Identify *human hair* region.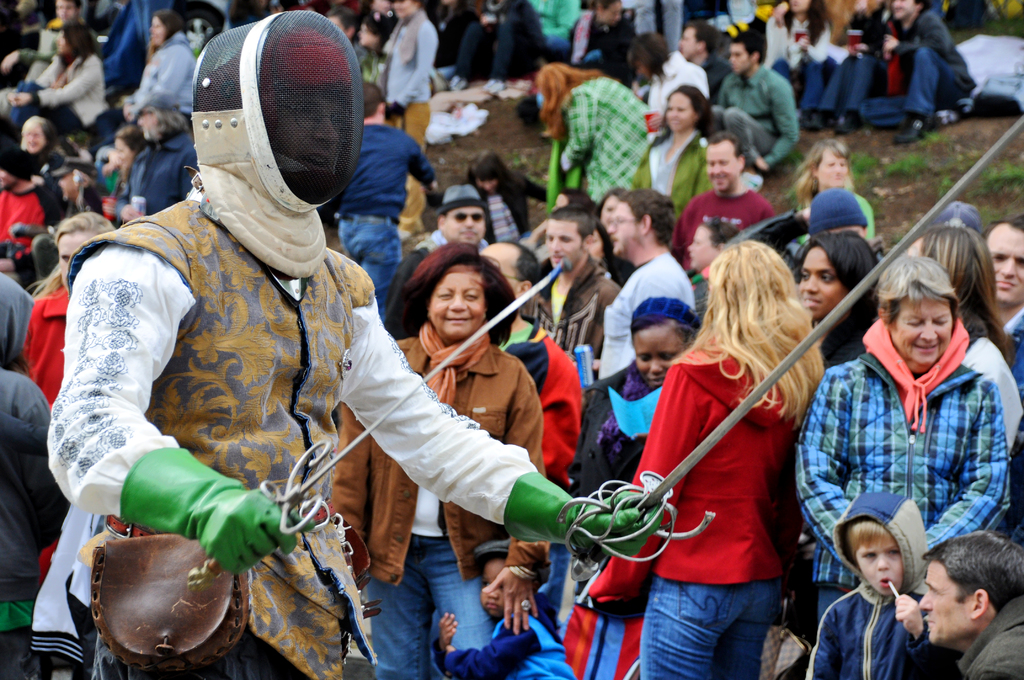
Region: x1=631 y1=313 x2=697 y2=348.
